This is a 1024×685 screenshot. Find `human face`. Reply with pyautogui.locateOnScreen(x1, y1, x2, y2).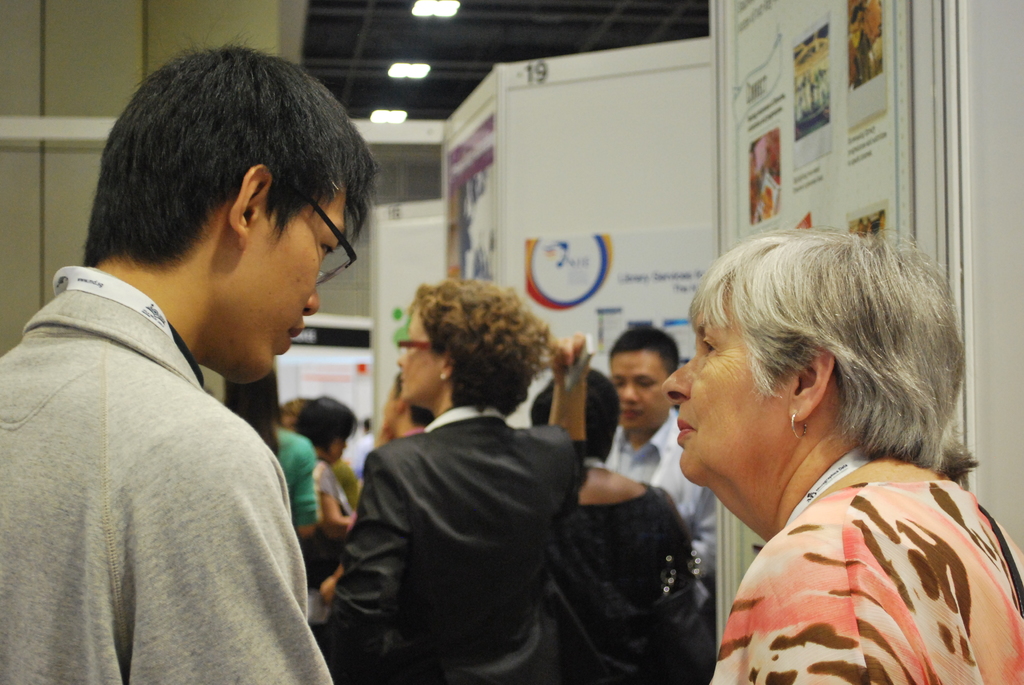
pyautogui.locateOnScreen(666, 286, 780, 498).
